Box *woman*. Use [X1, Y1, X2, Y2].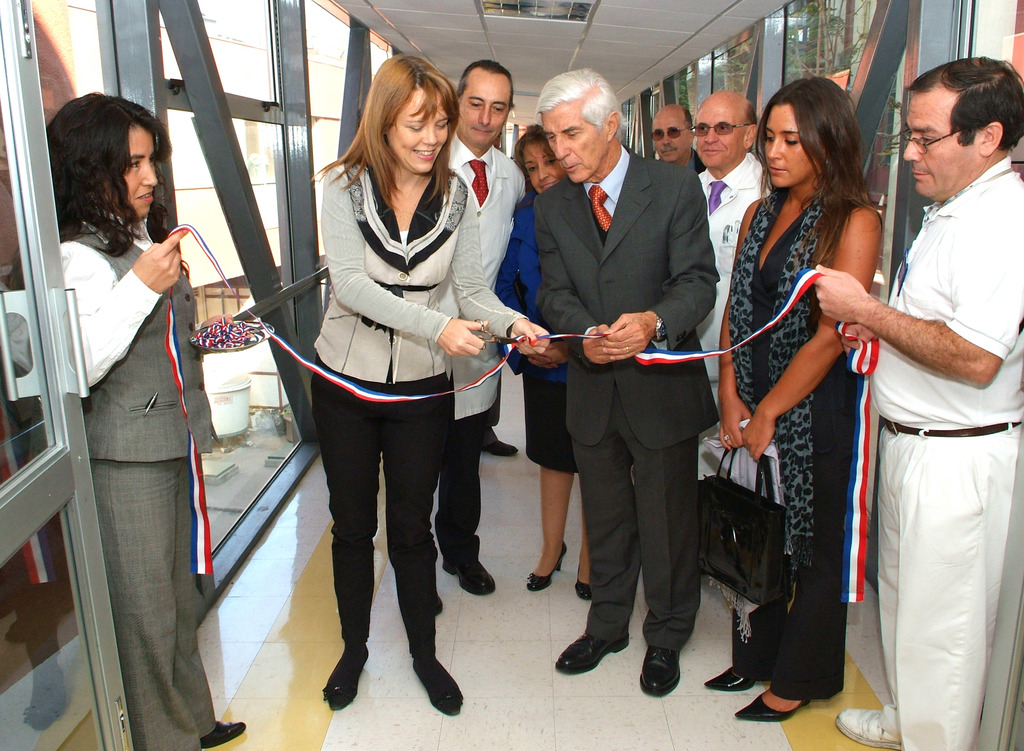
[720, 60, 895, 738].
